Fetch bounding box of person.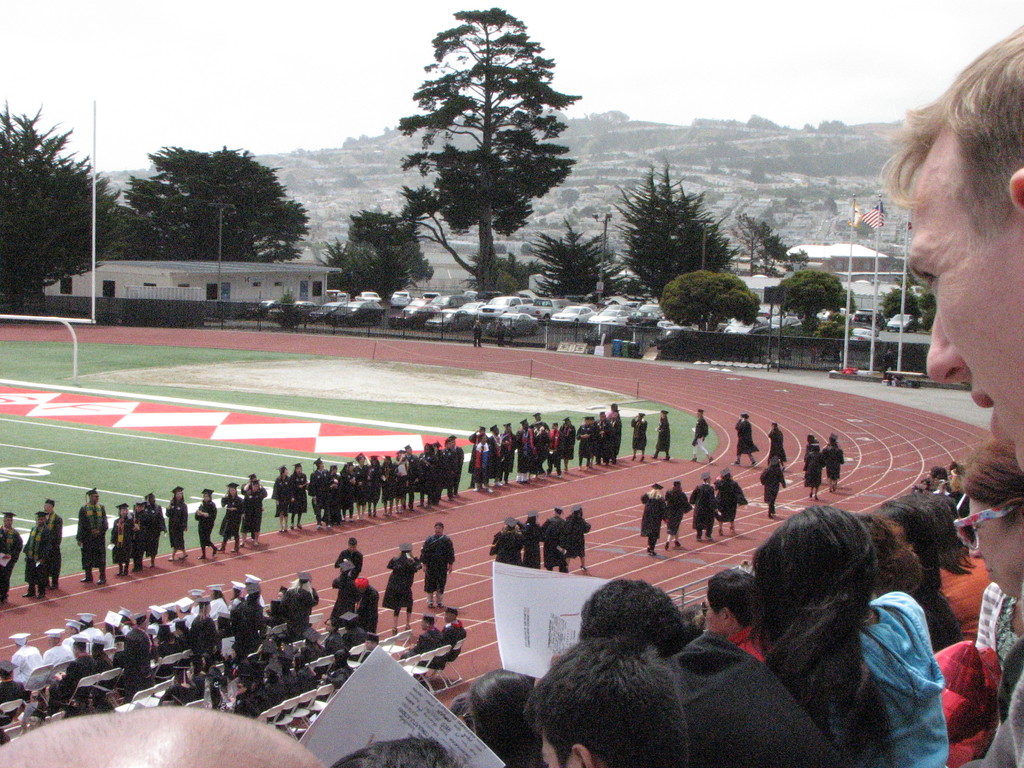
Bbox: {"left": 472, "top": 318, "right": 486, "bottom": 347}.
